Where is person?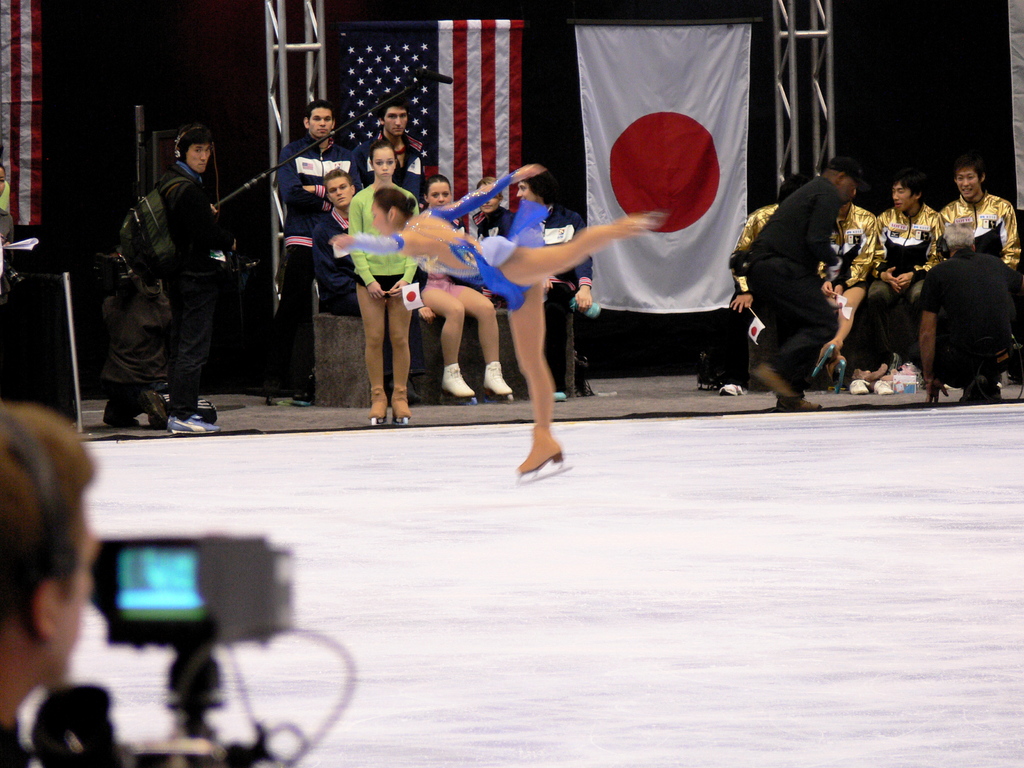
[left=0, top=154, right=36, bottom=294].
